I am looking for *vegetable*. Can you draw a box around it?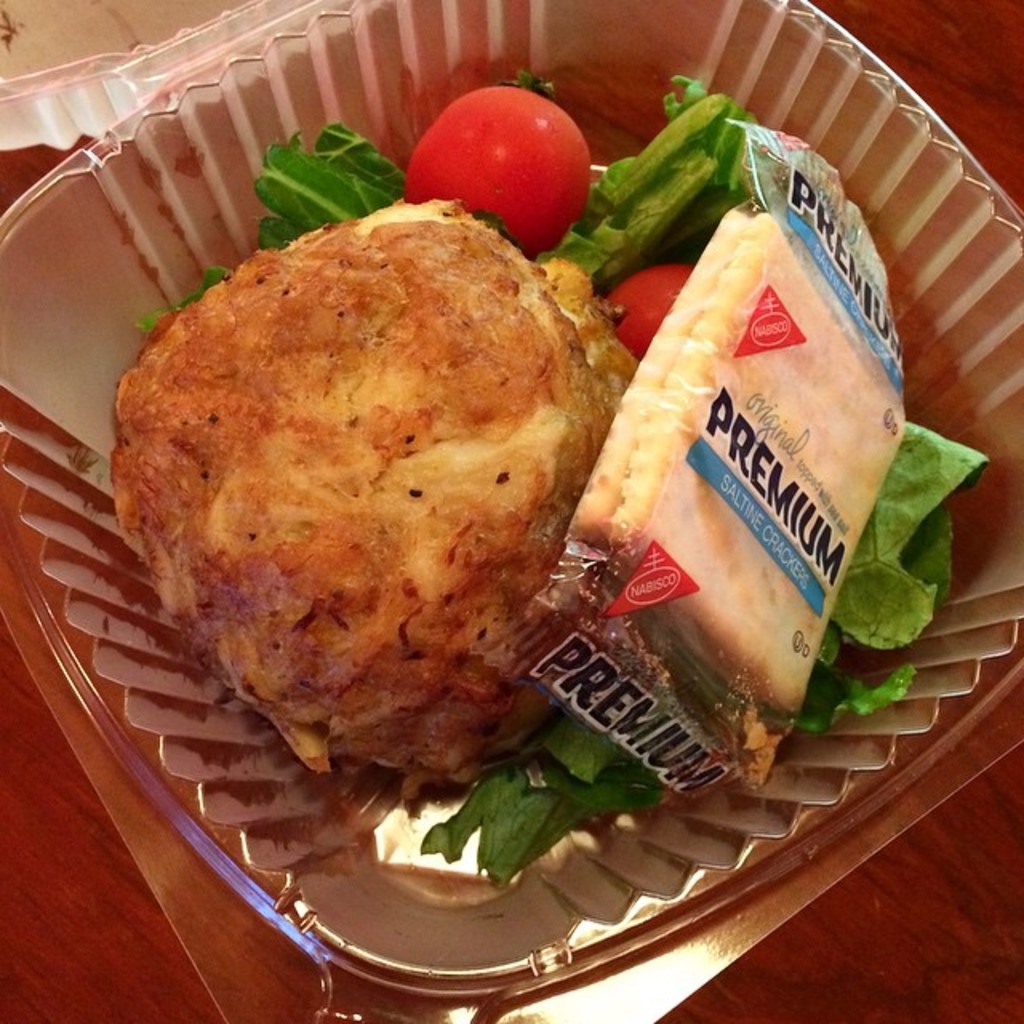
Sure, the bounding box is 400, 69, 590, 261.
